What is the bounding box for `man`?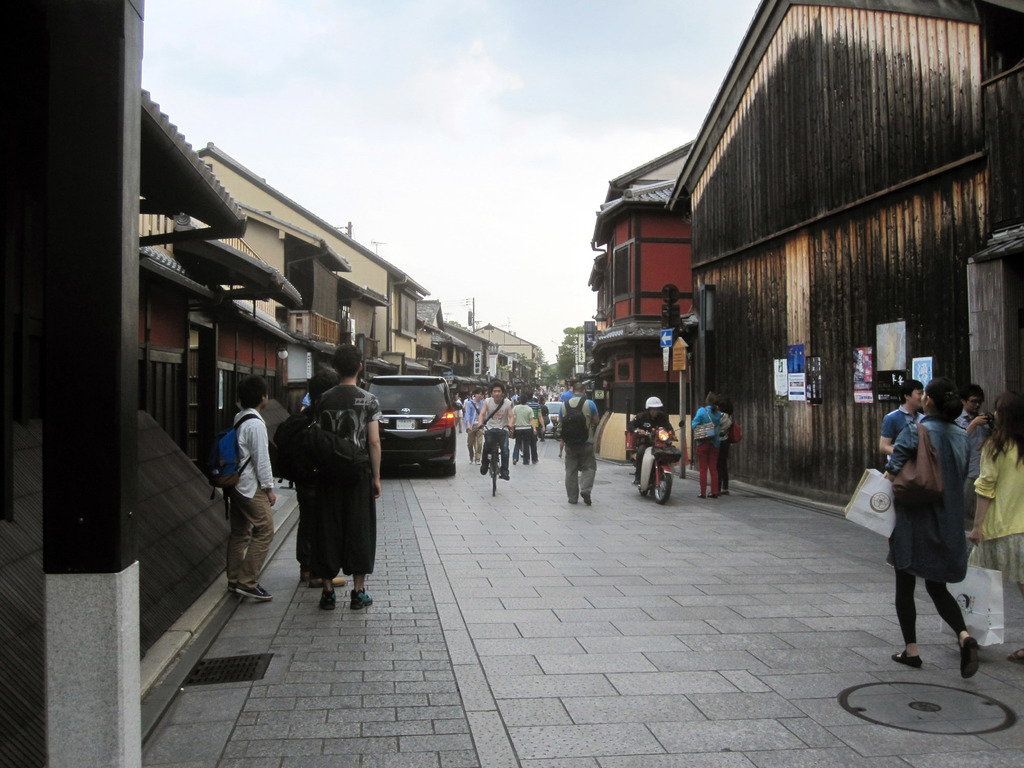
(954, 381, 997, 520).
